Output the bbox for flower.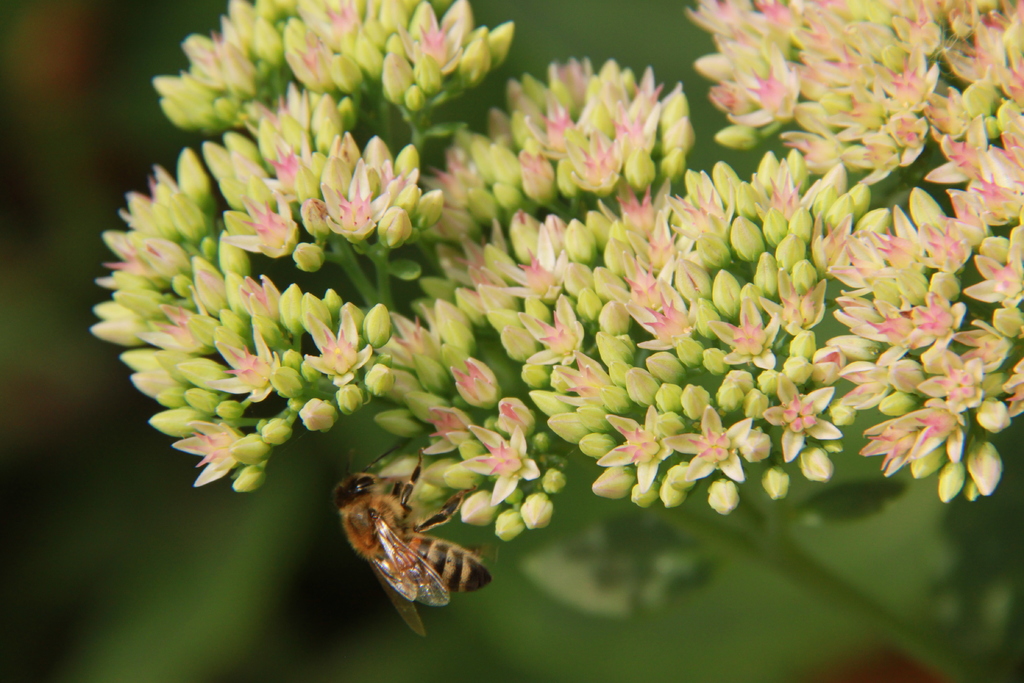
<bbox>396, 9, 465, 69</bbox>.
